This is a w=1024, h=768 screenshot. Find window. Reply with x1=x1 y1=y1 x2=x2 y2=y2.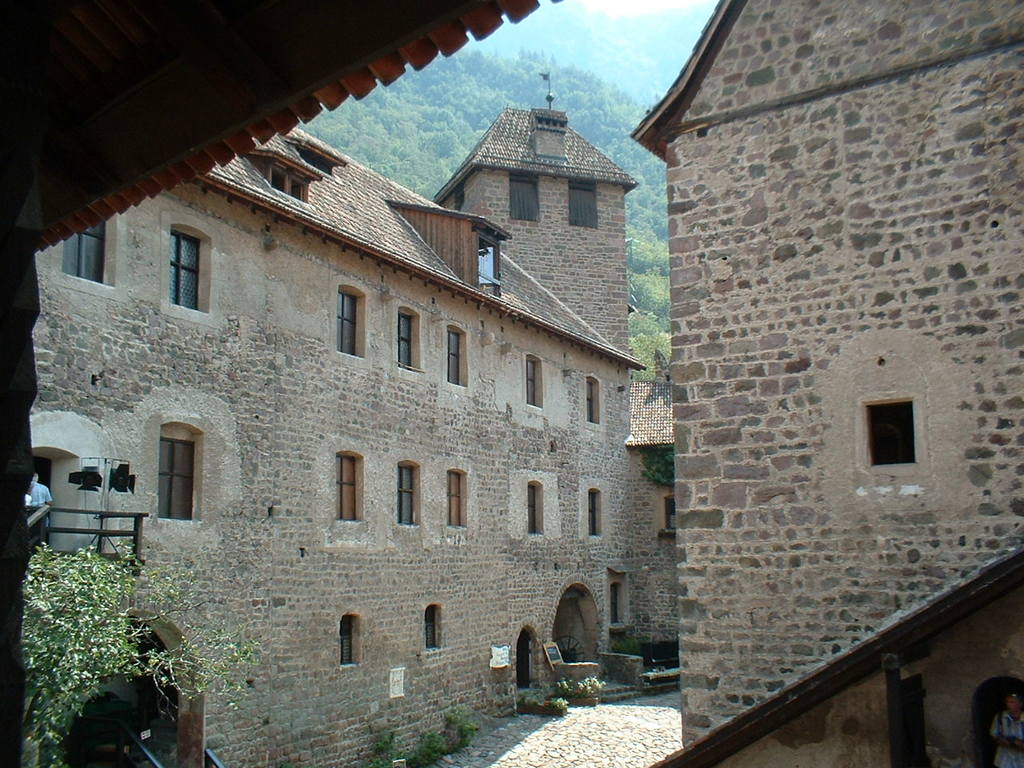
x1=590 y1=384 x2=598 y2=422.
